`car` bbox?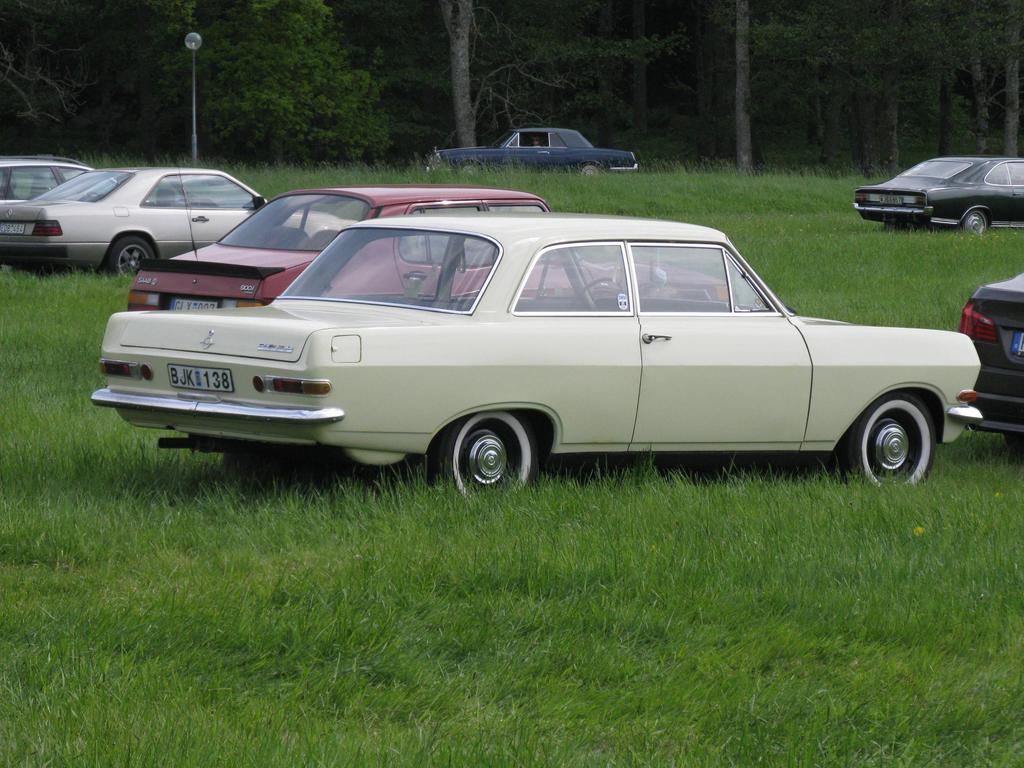
(128,189,737,312)
